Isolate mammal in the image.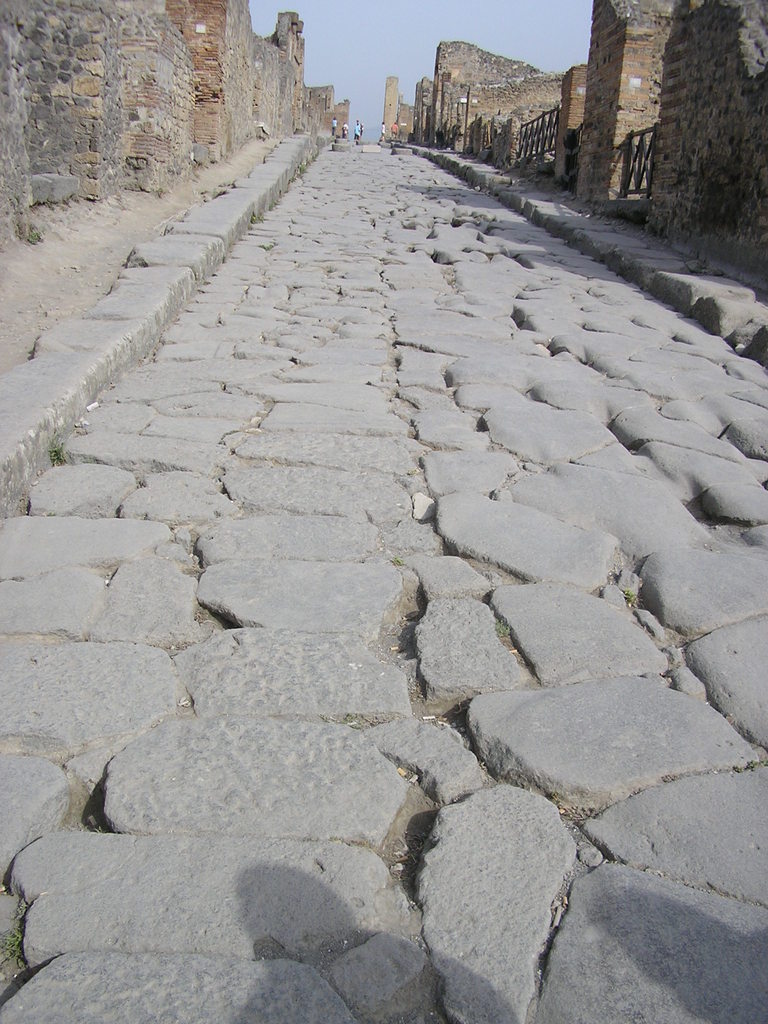
Isolated region: l=339, t=122, r=348, b=136.
